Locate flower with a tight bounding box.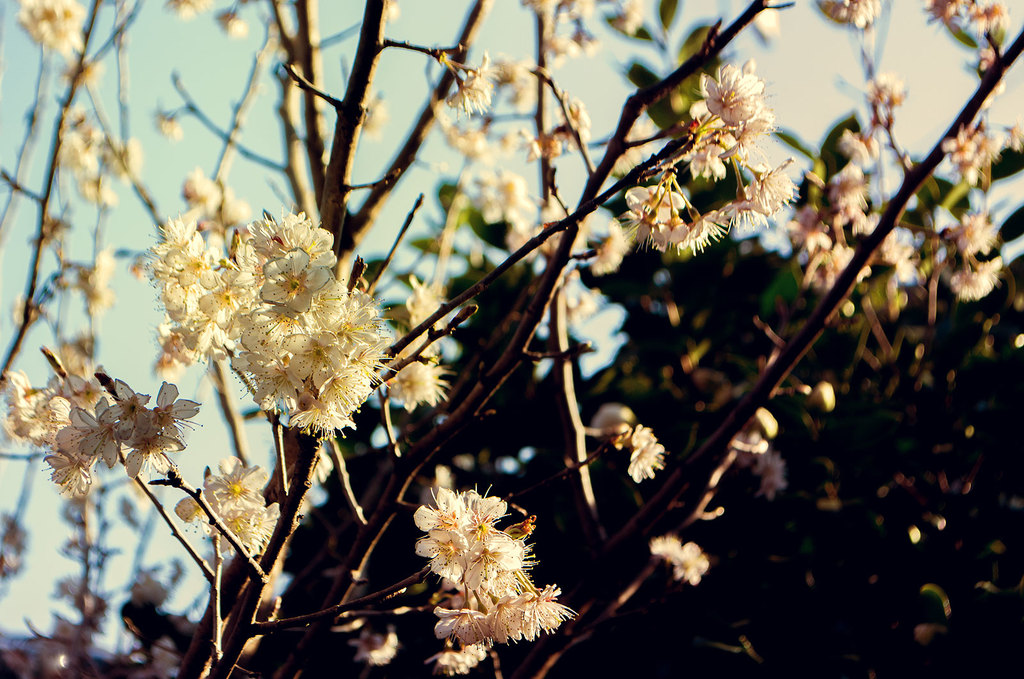
box(829, 0, 883, 23).
